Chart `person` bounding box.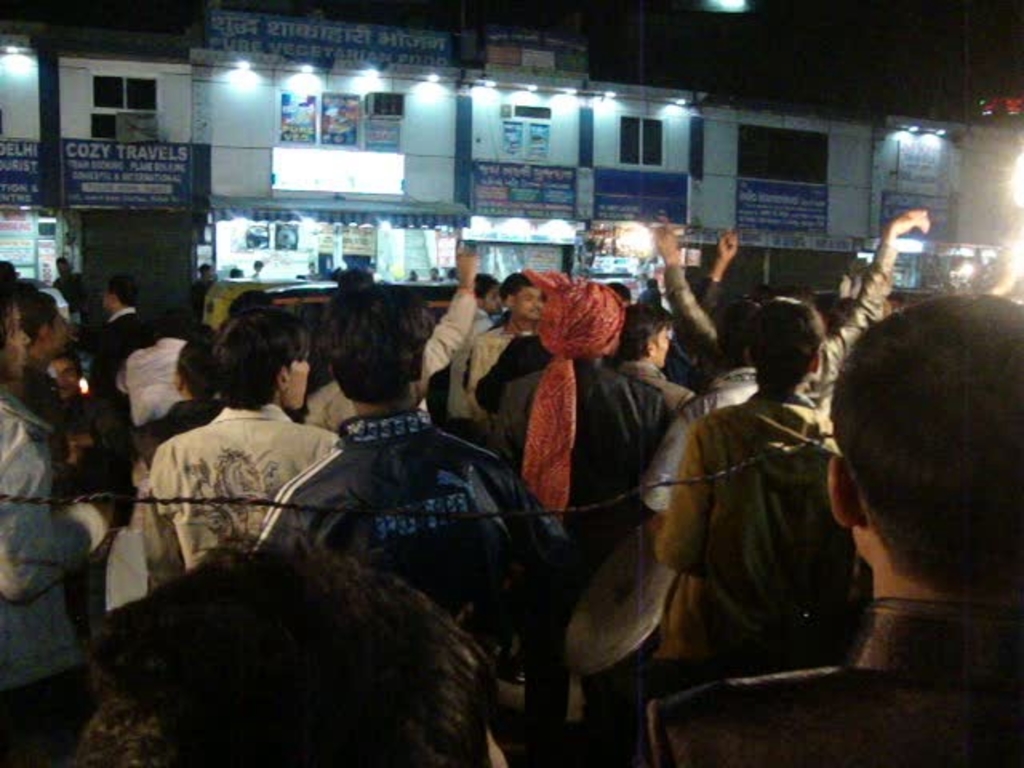
Charted: [left=485, top=254, right=672, bottom=571].
